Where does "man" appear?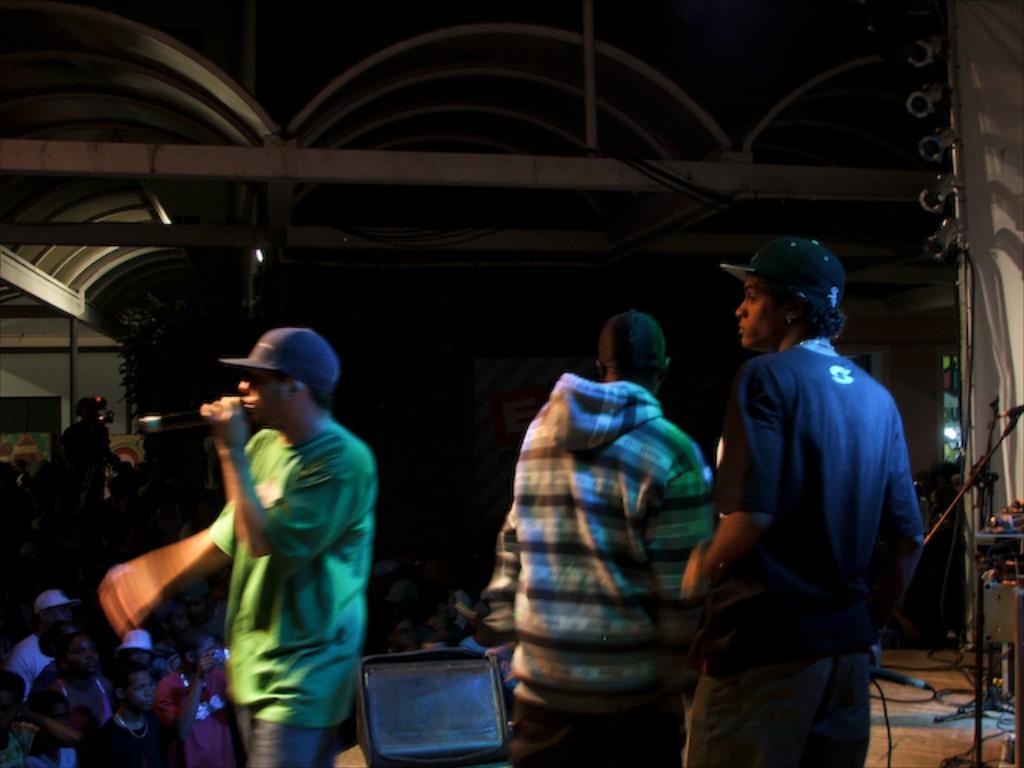
Appears at (x1=154, y1=632, x2=248, y2=766).
